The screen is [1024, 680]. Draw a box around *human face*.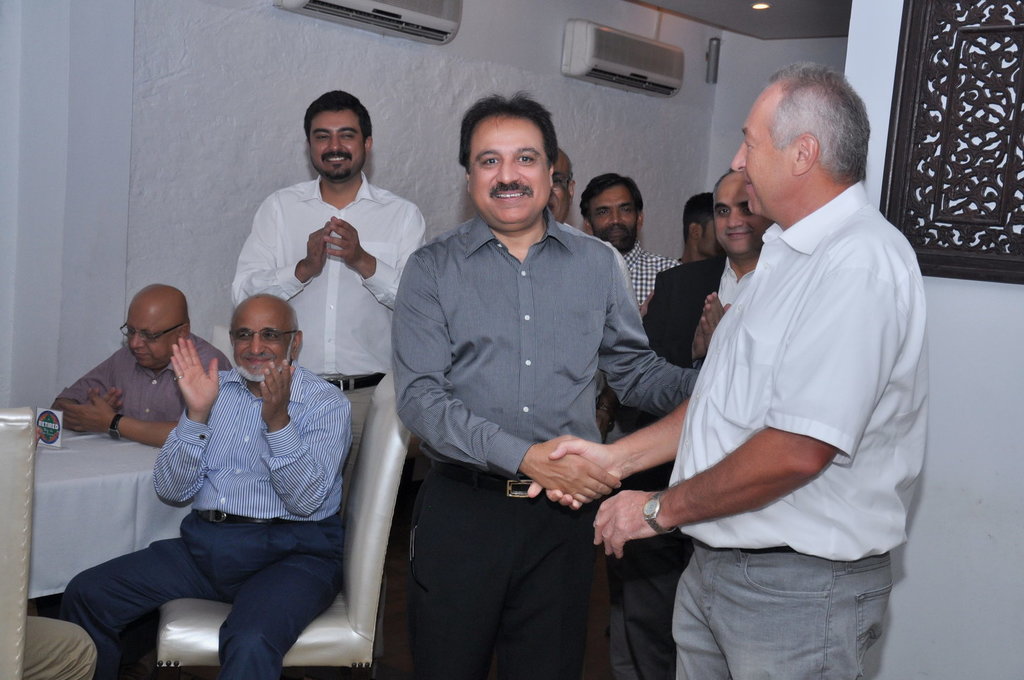
(468, 113, 546, 229).
